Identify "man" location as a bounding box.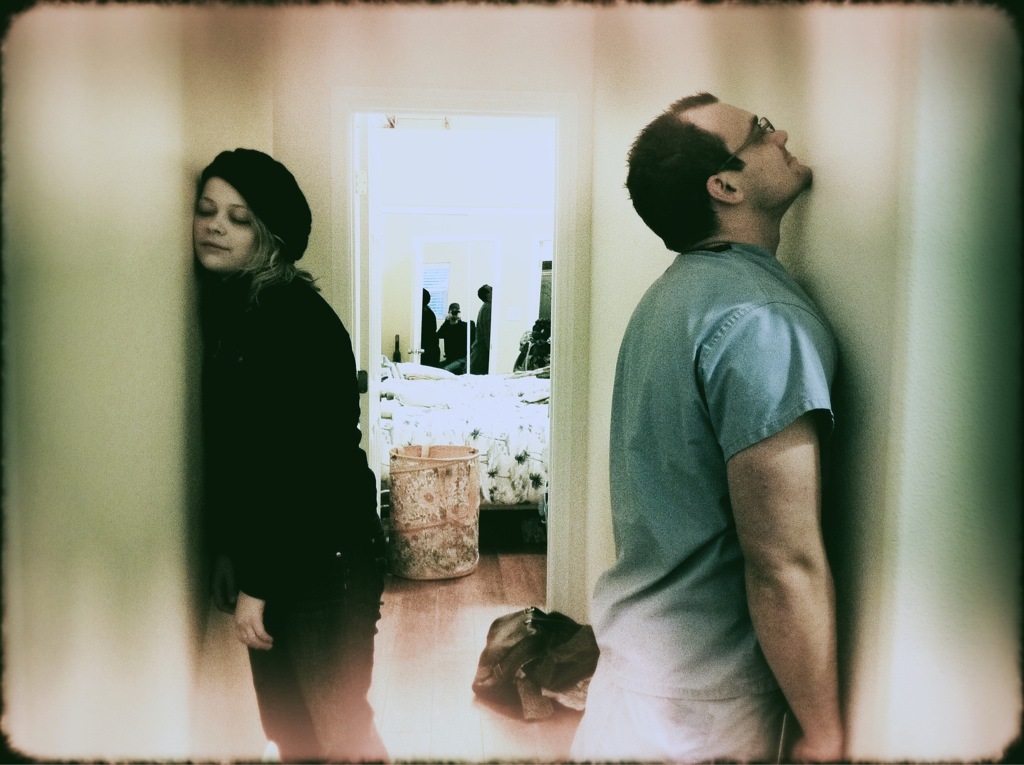
x1=566, y1=74, x2=876, y2=749.
